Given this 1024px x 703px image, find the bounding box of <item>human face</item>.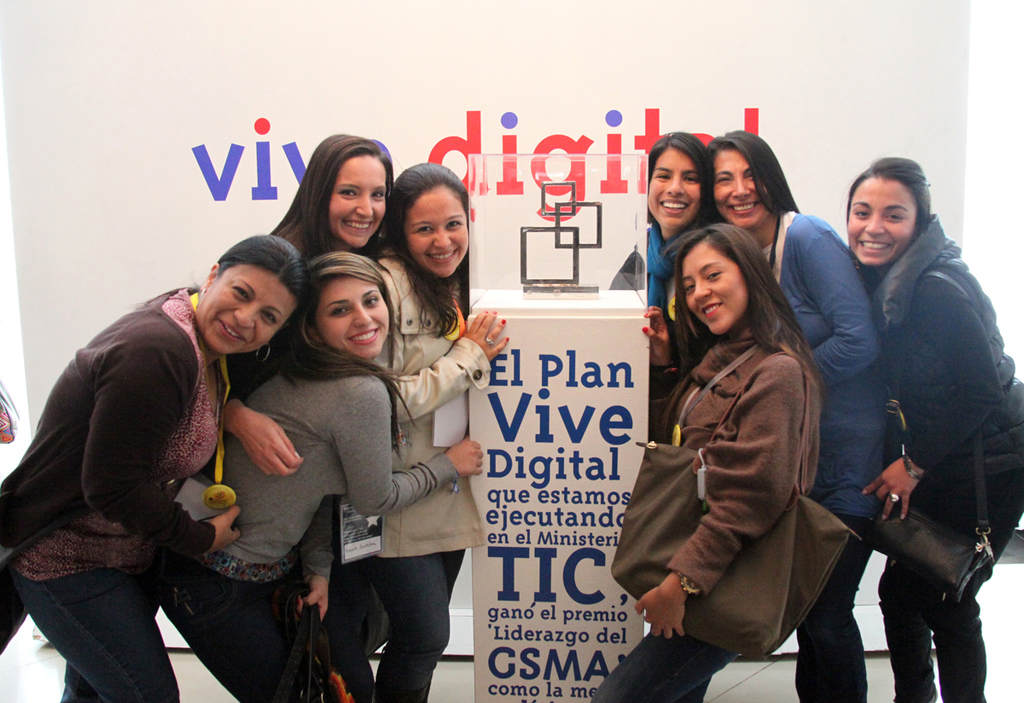
left=311, top=268, right=398, bottom=356.
